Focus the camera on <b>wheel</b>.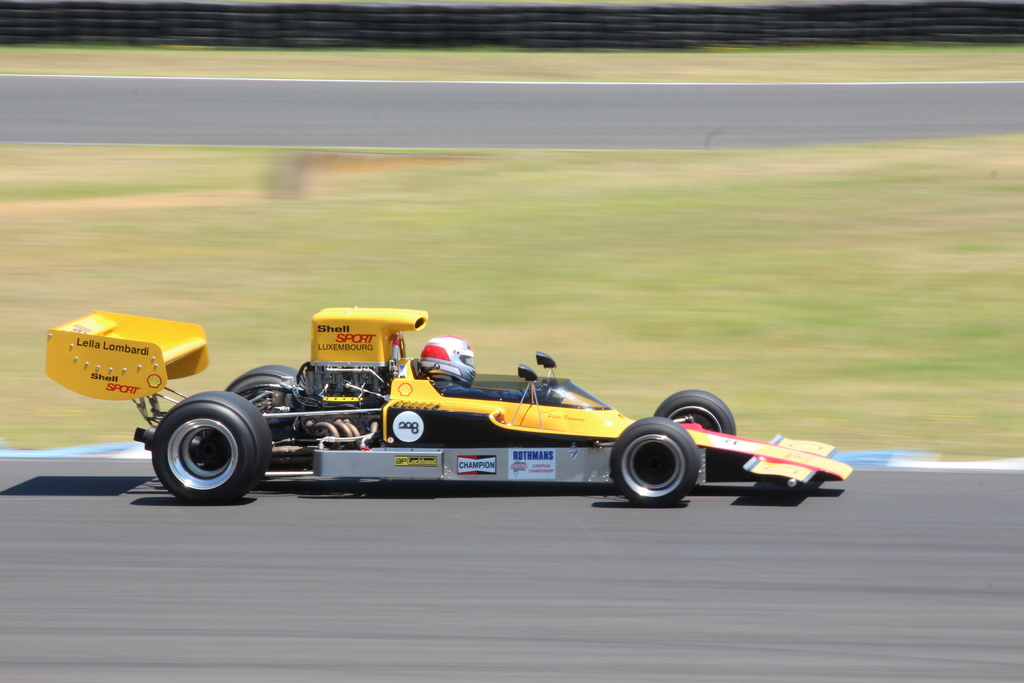
Focus region: Rect(228, 363, 292, 394).
